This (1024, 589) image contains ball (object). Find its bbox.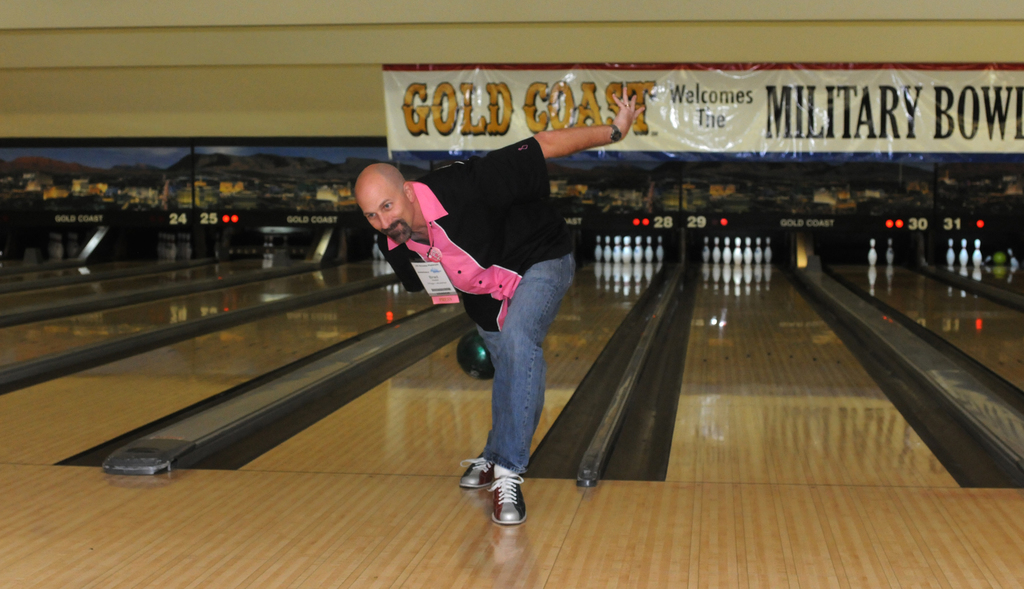
[x1=995, y1=251, x2=1005, y2=264].
